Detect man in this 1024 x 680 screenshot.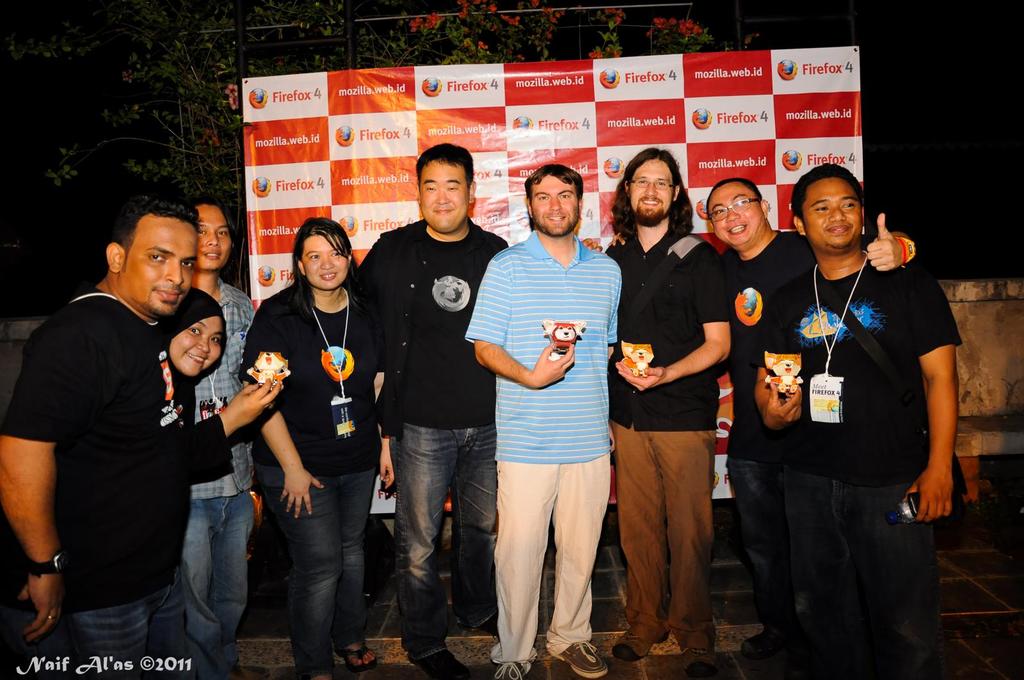
Detection: [169, 194, 253, 679].
